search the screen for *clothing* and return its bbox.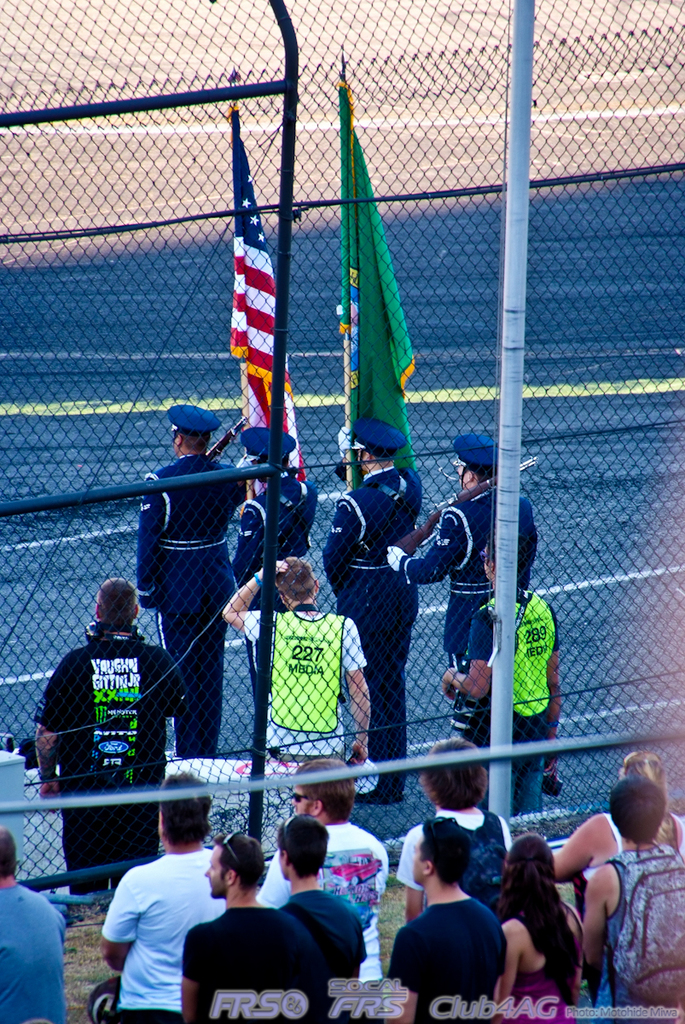
Found: {"x1": 36, "y1": 620, "x2": 175, "y2": 905}.
